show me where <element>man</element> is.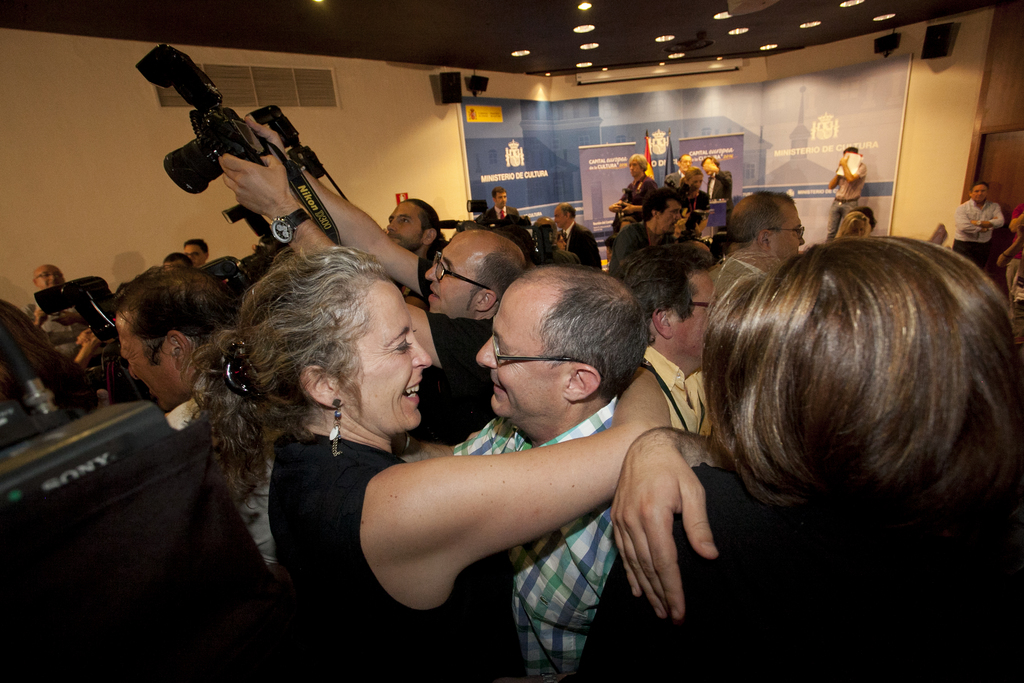
<element>man</element> is at left=22, top=263, right=89, bottom=356.
